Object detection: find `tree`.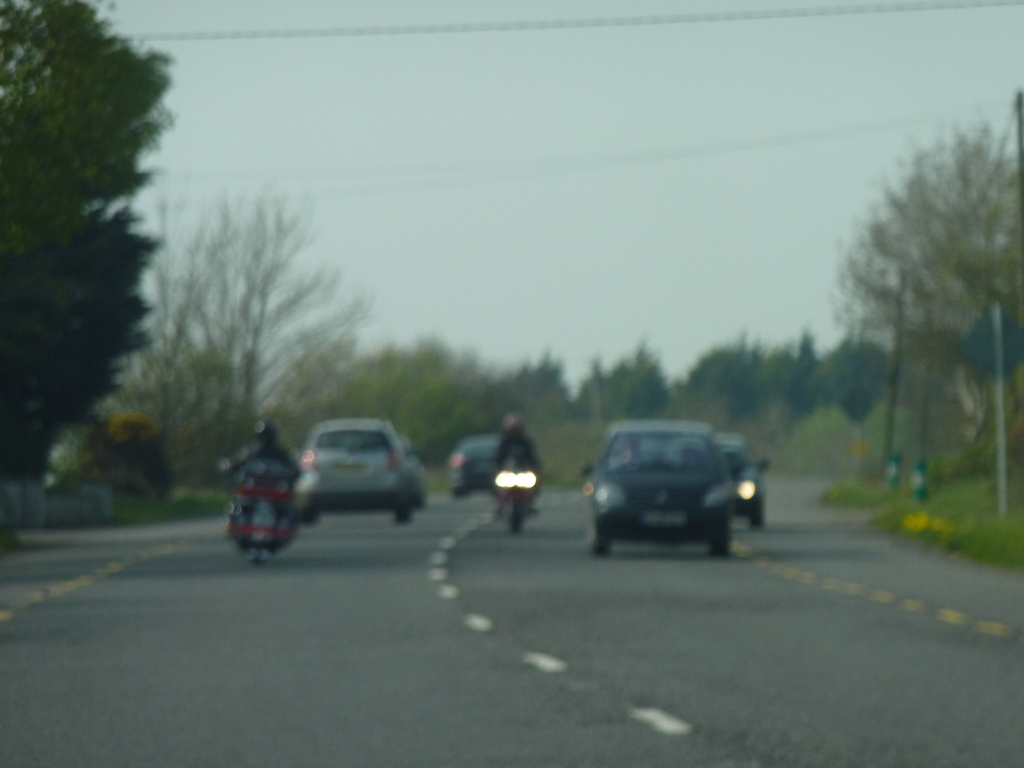
[294,333,484,474].
